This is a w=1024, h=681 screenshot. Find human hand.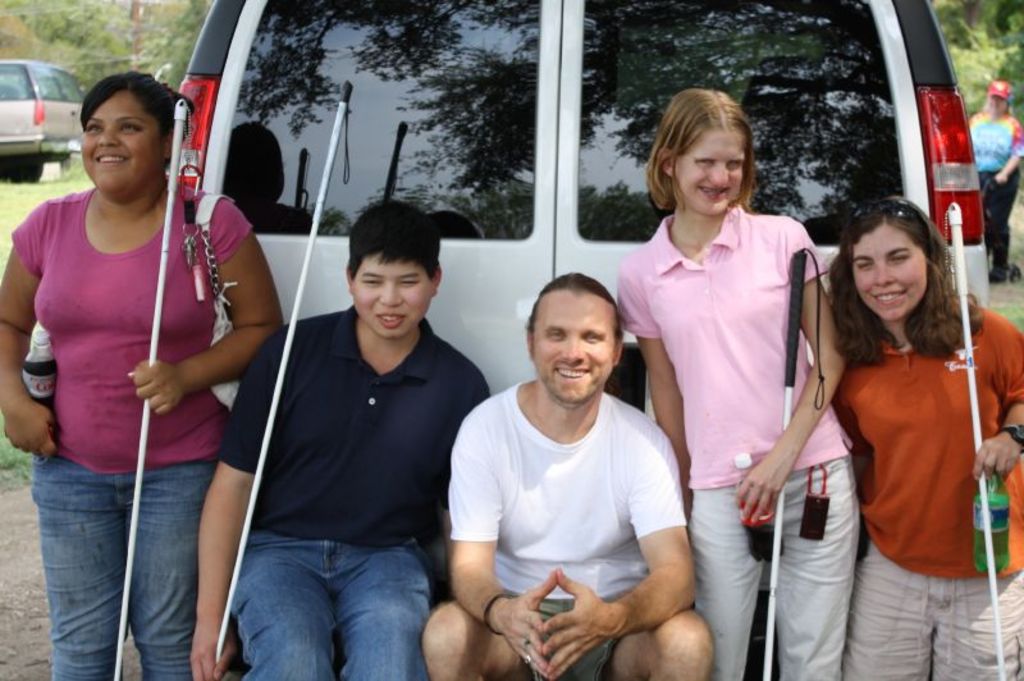
Bounding box: crop(497, 566, 563, 680).
